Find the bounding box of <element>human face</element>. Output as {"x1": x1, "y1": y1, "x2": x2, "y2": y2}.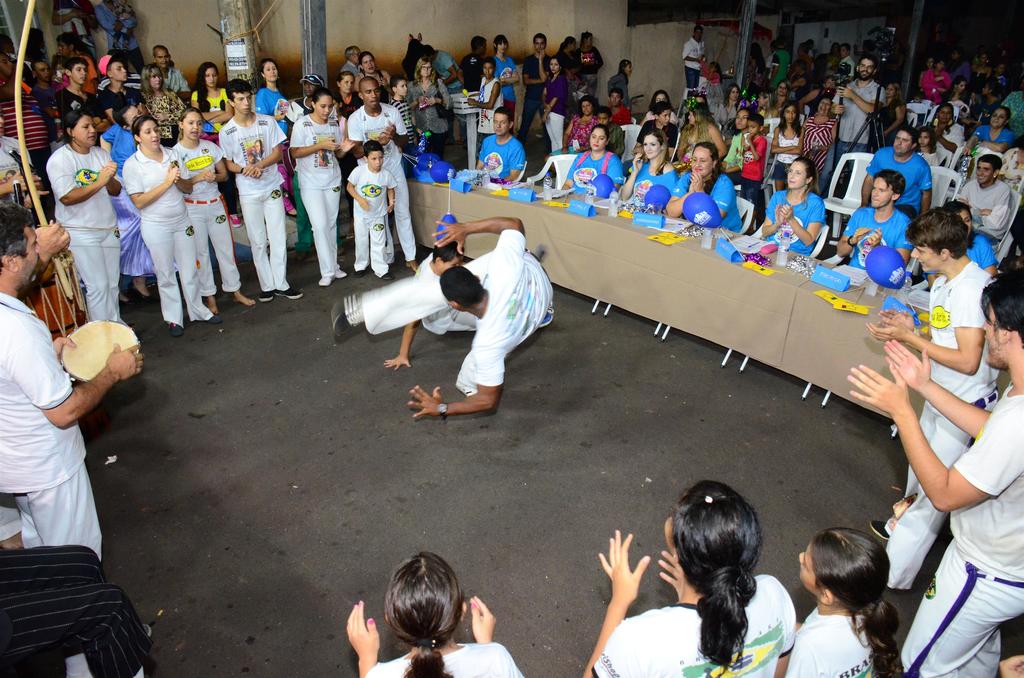
{"x1": 479, "y1": 42, "x2": 488, "y2": 54}.
